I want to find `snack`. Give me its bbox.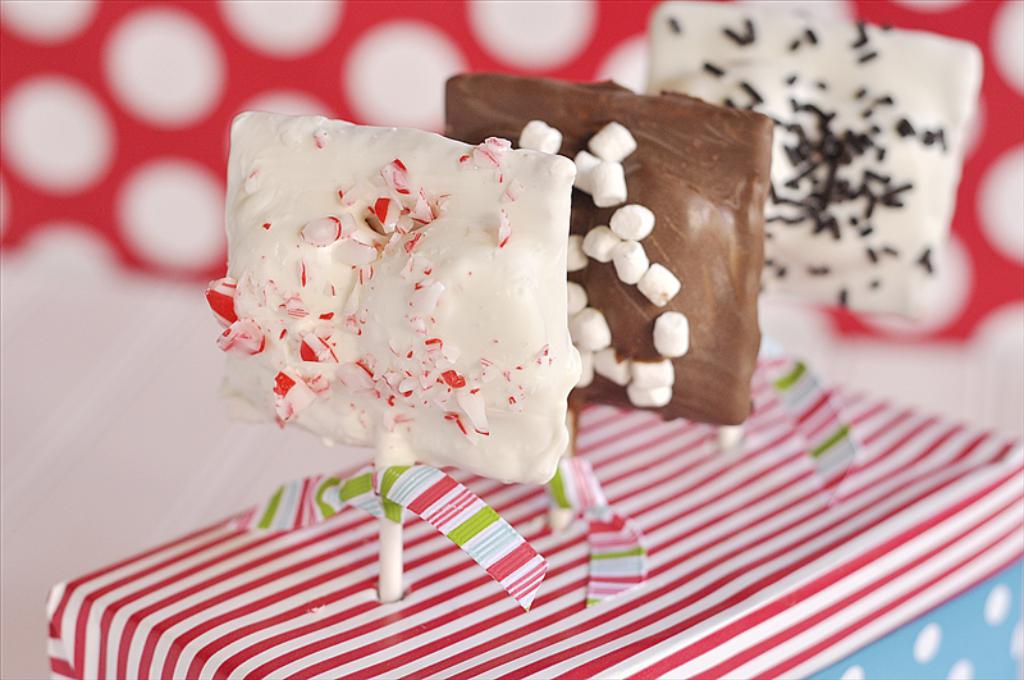
bbox=(205, 123, 605, 494).
